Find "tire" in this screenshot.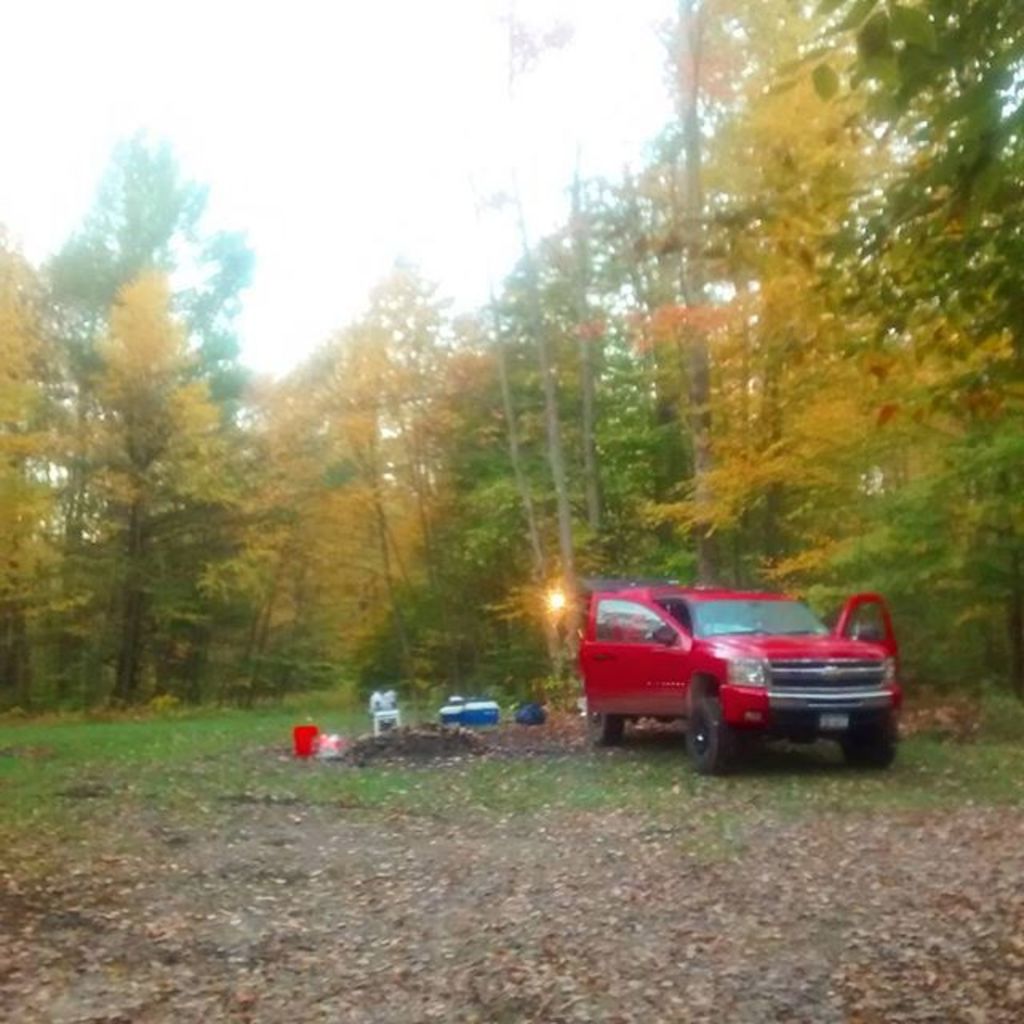
The bounding box for "tire" is box(686, 698, 733, 774).
